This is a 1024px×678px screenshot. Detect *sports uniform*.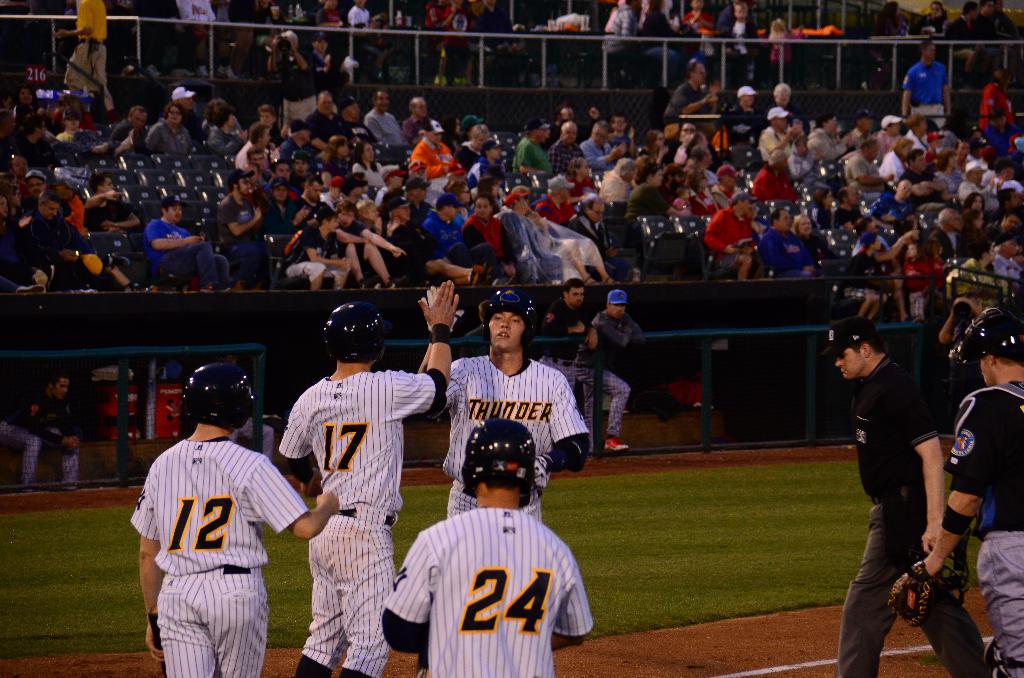
[left=446, top=339, right=593, bottom=521].
